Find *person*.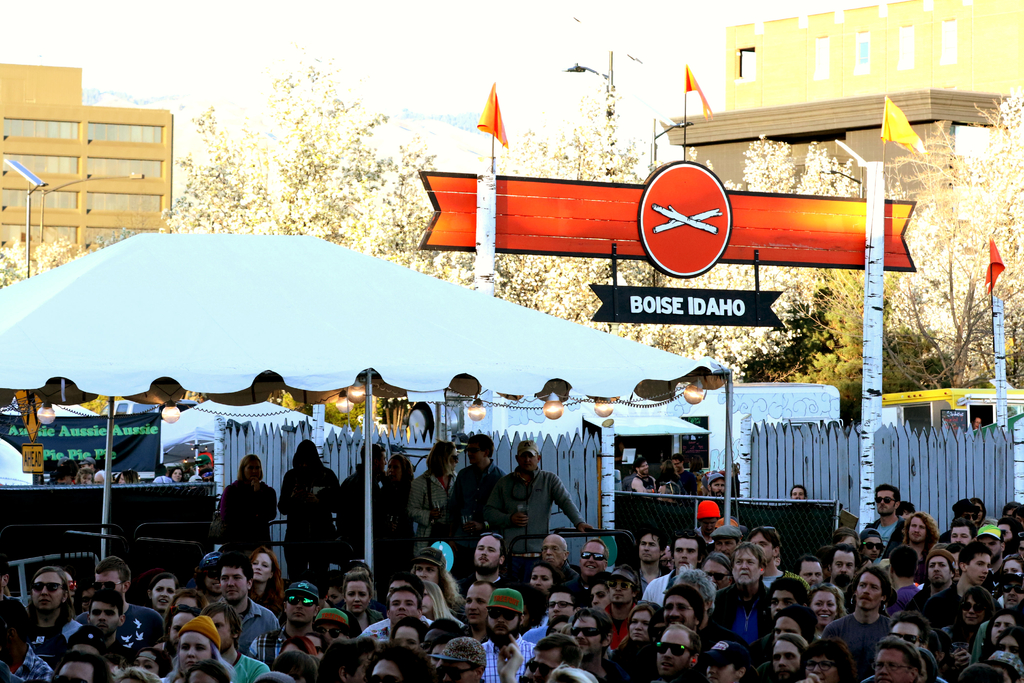
{"left": 667, "top": 457, "right": 694, "bottom": 495}.
